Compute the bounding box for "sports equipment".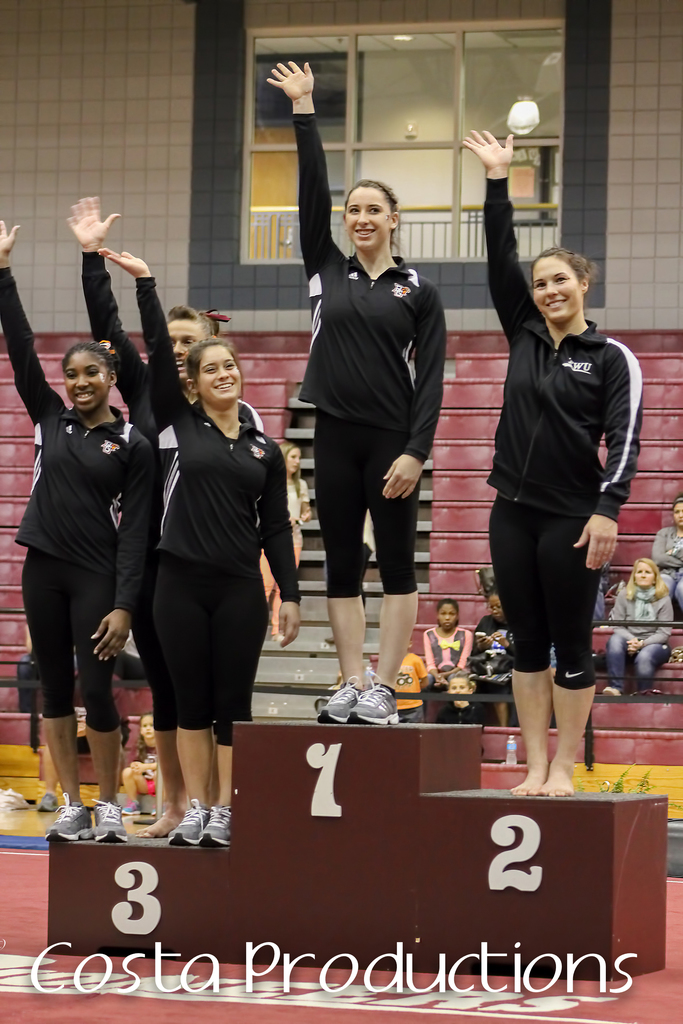
[349,673,399,724].
